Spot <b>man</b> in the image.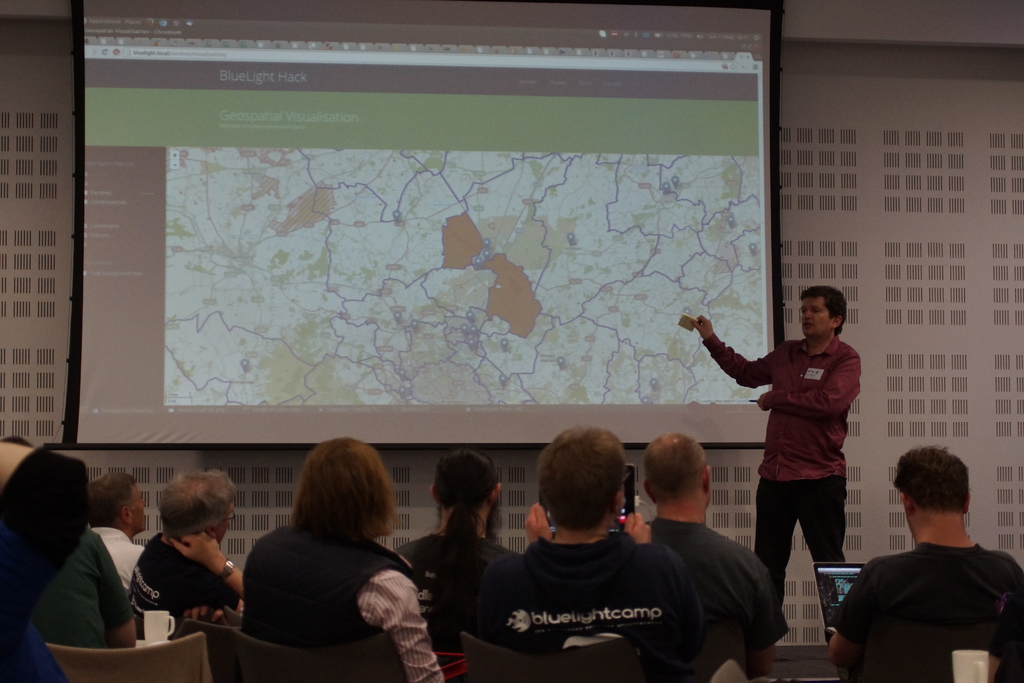
<b>man</b> found at (x1=469, y1=428, x2=705, y2=653).
